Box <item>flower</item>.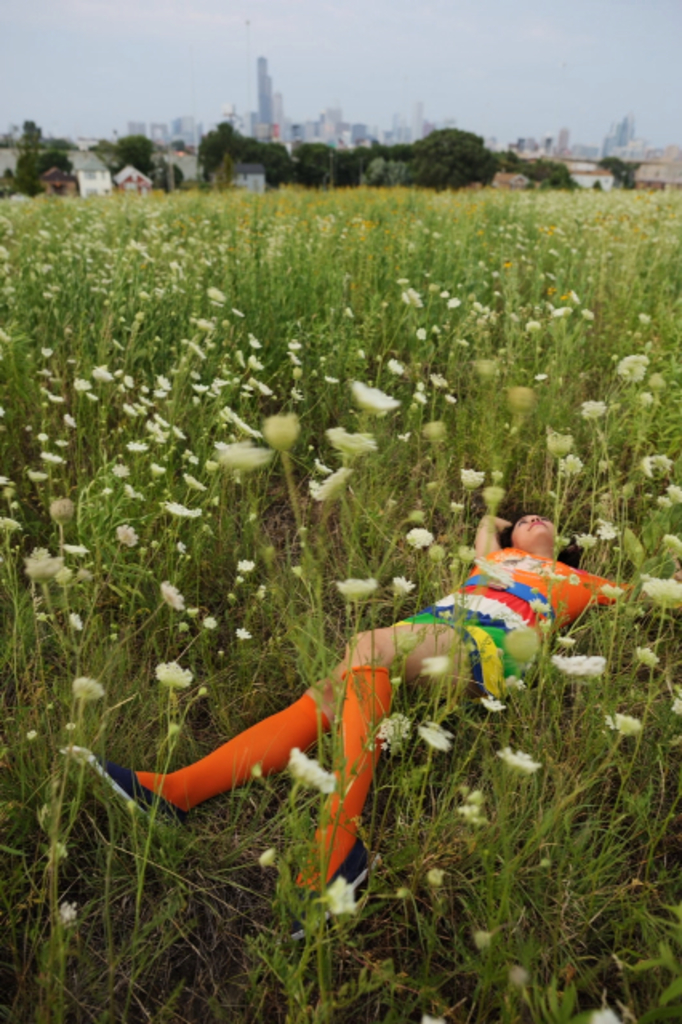
179:312:237:392.
